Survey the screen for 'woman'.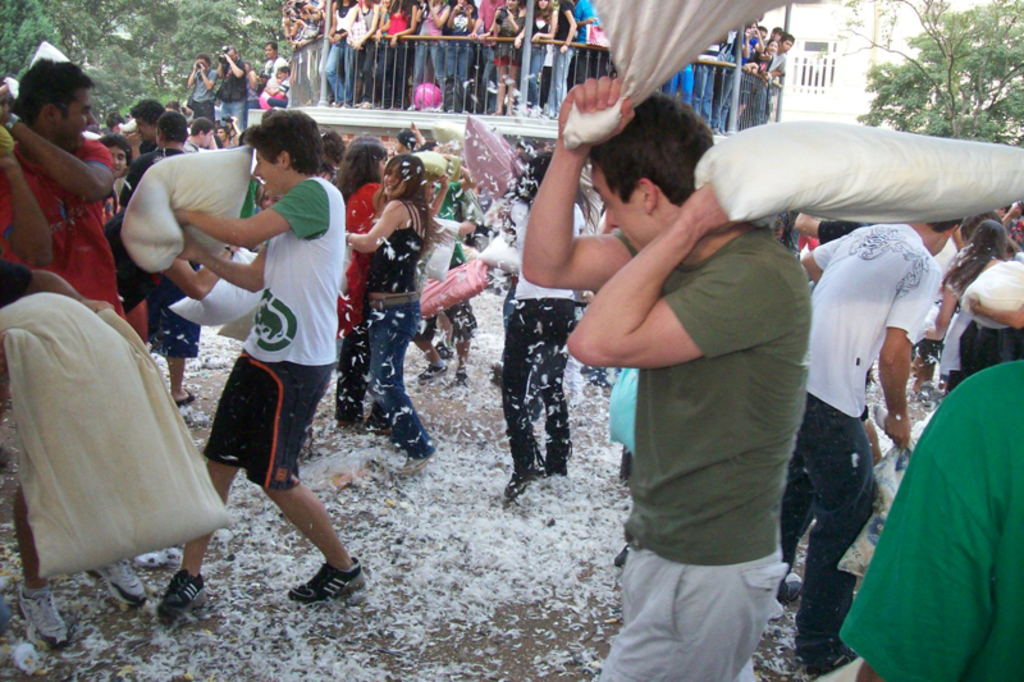
Survey found: [left=499, top=152, right=595, bottom=508].
